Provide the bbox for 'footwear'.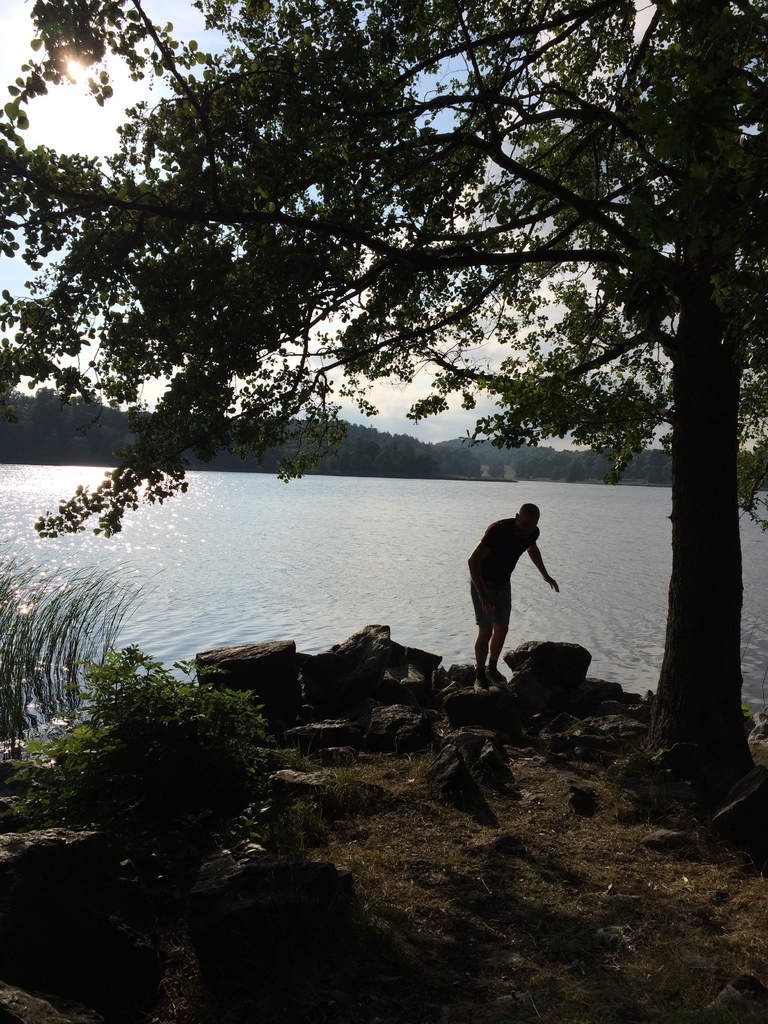
x1=492, y1=667, x2=506, y2=686.
